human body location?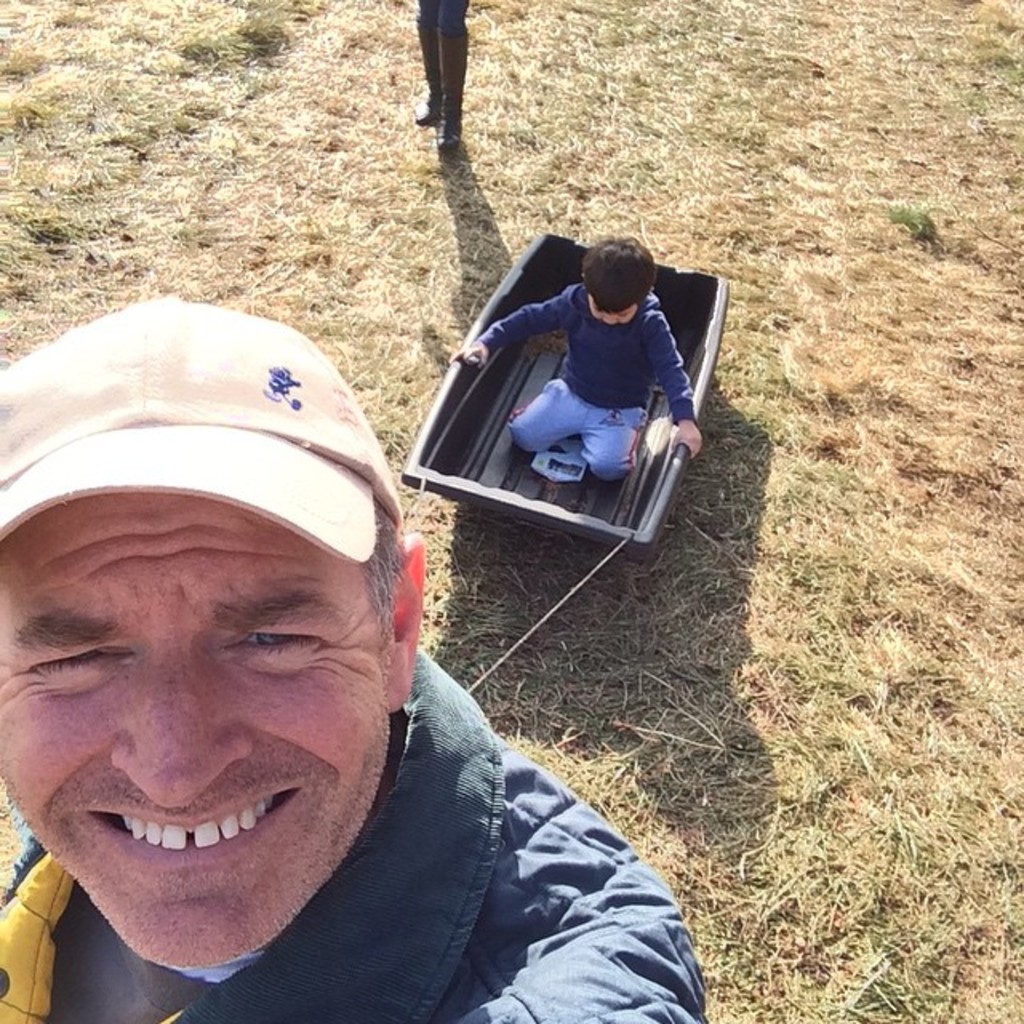
{"x1": 0, "y1": 302, "x2": 654, "y2": 1013}
